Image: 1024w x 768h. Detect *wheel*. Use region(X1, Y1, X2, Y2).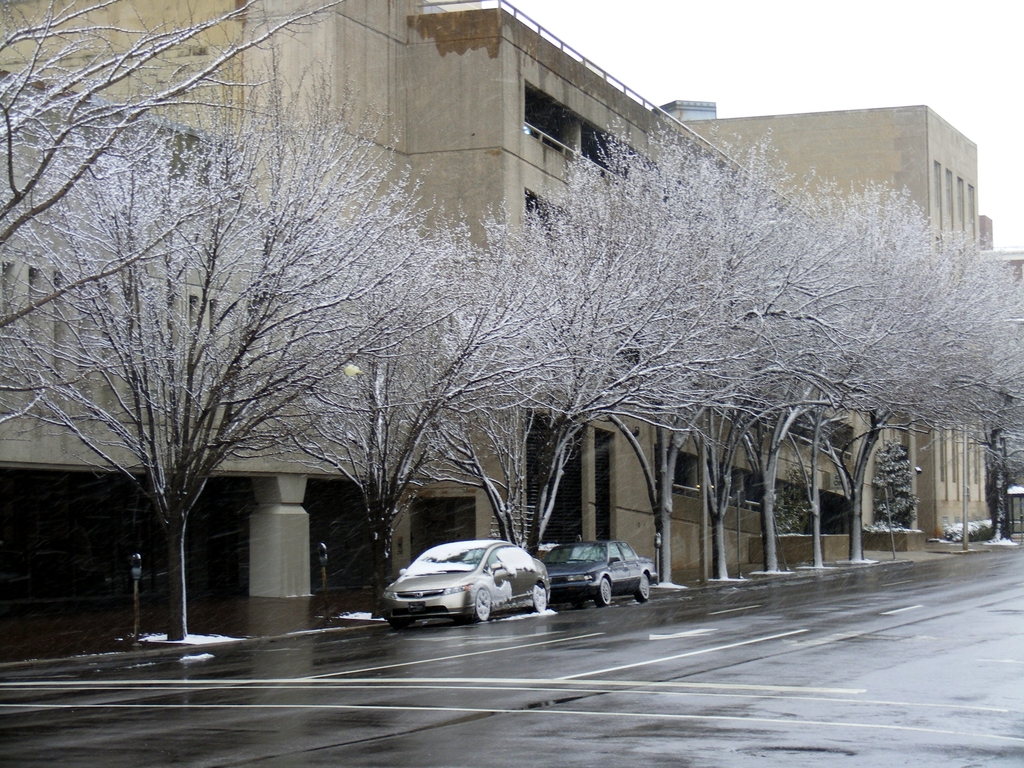
region(595, 579, 611, 602).
